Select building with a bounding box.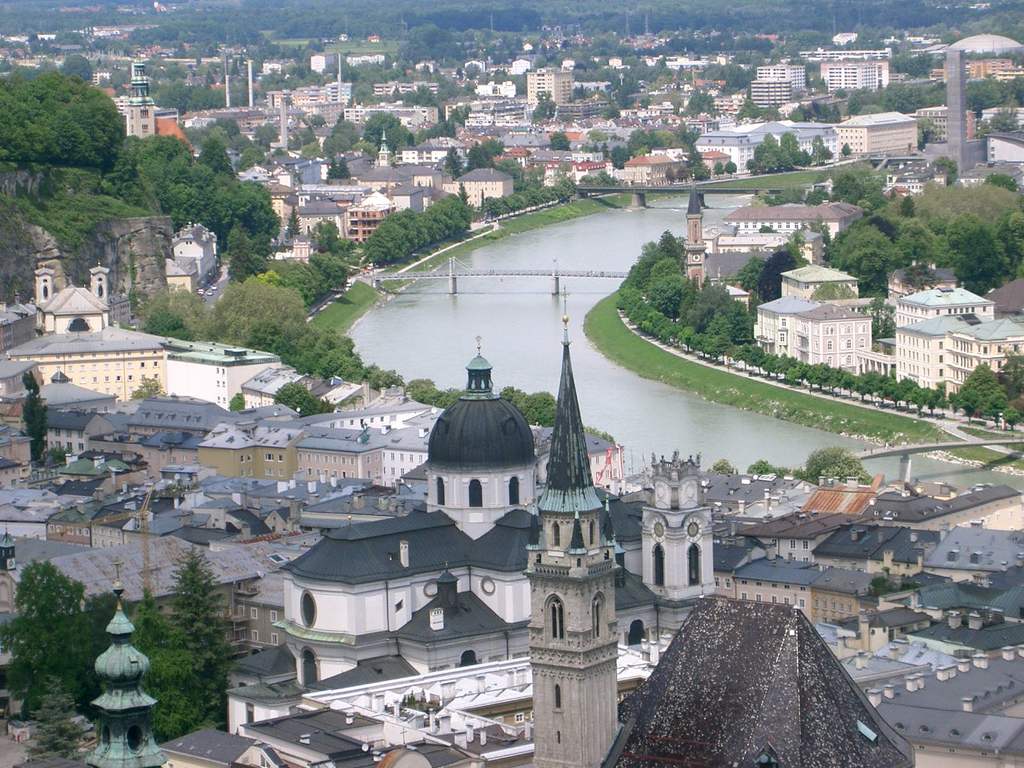
[left=916, top=49, right=989, bottom=178].
